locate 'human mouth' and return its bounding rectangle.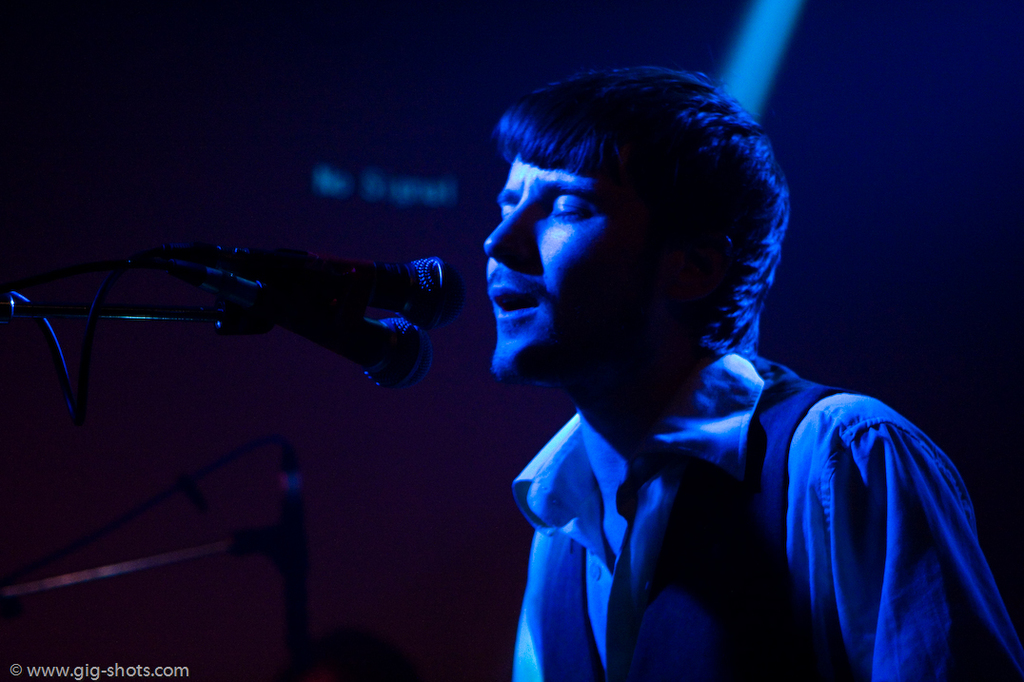
(490, 283, 542, 325).
